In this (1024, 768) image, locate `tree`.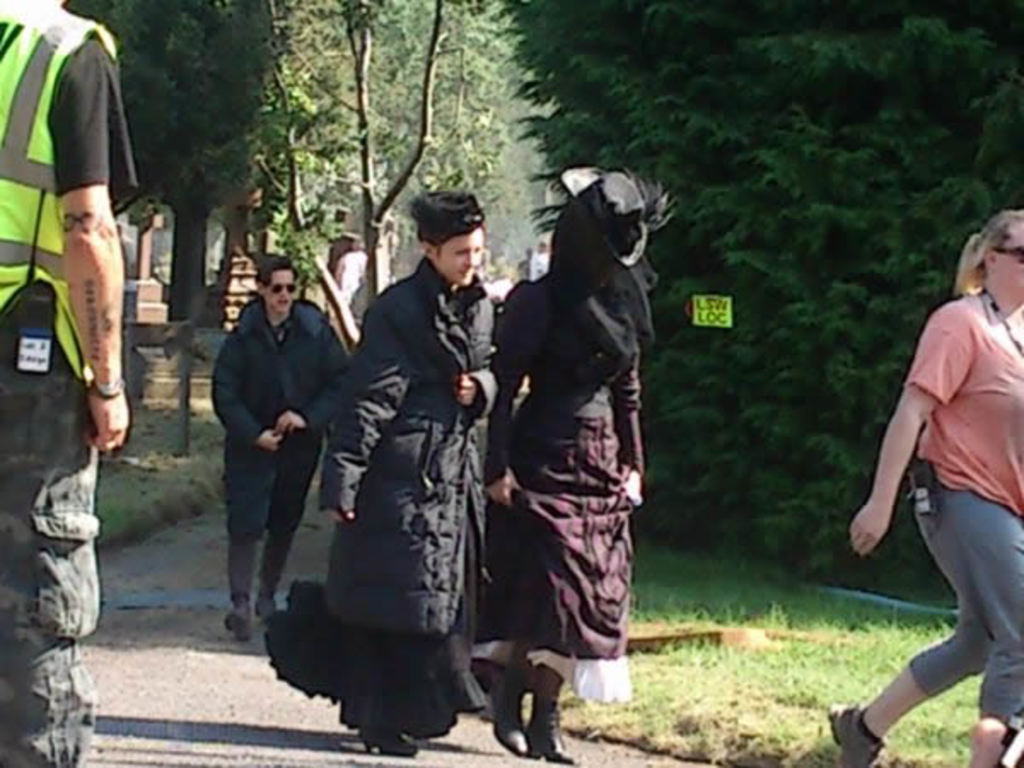
Bounding box: bbox=[493, 0, 1022, 570].
